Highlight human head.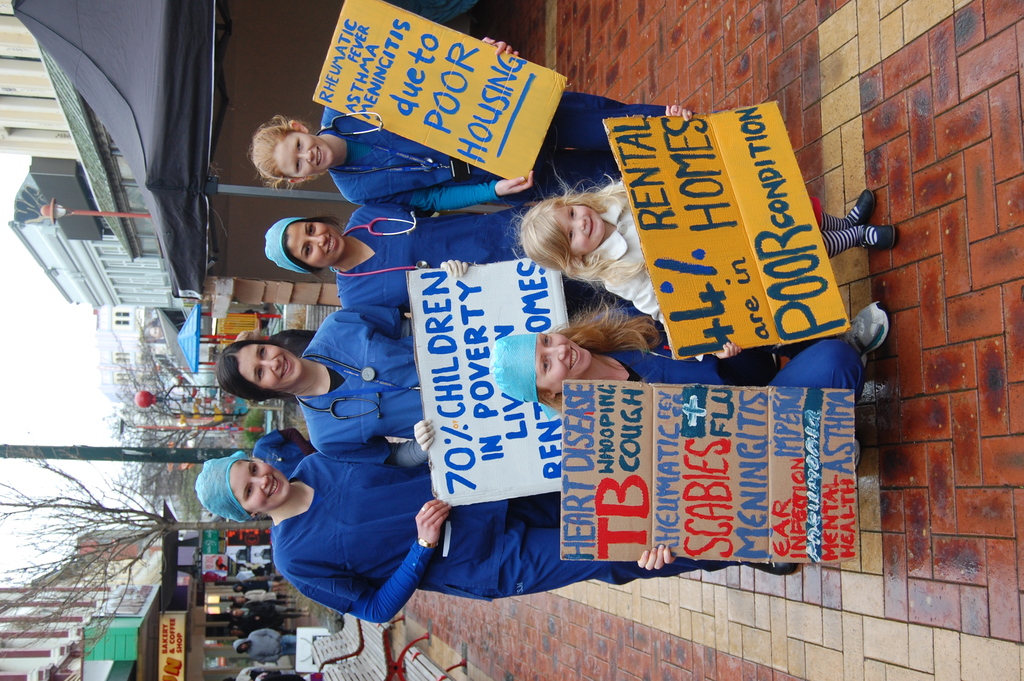
Highlighted region: [230,624,245,636].
